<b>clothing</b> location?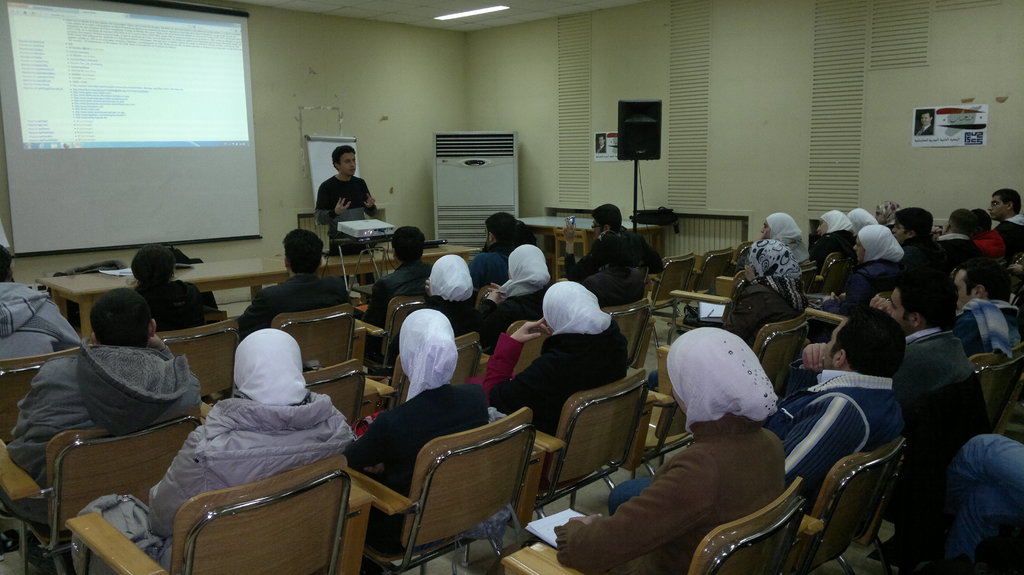
<bbox>413, 250, 499, 334</bbox>
